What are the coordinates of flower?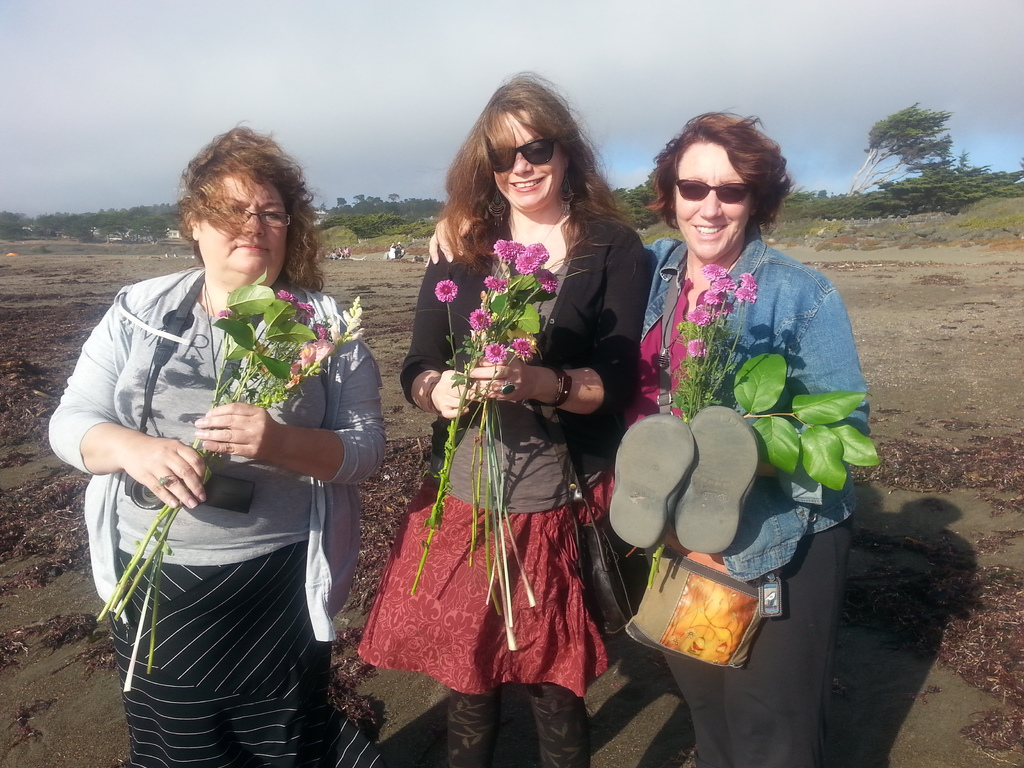
box=[436, 282, 459, 305].
